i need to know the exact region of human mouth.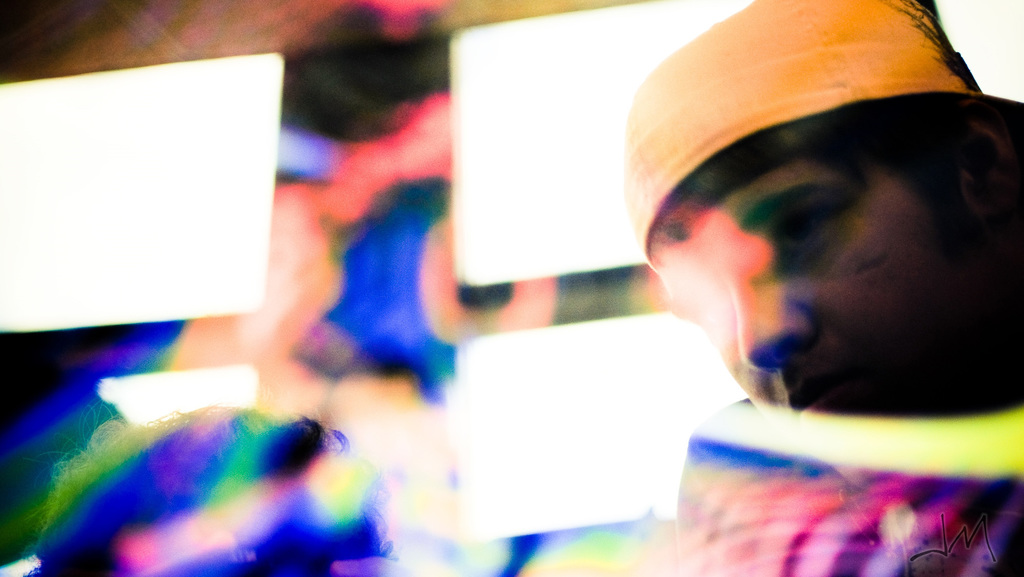
Region: <bbox>787, 370, 844, 408</bbox>.
